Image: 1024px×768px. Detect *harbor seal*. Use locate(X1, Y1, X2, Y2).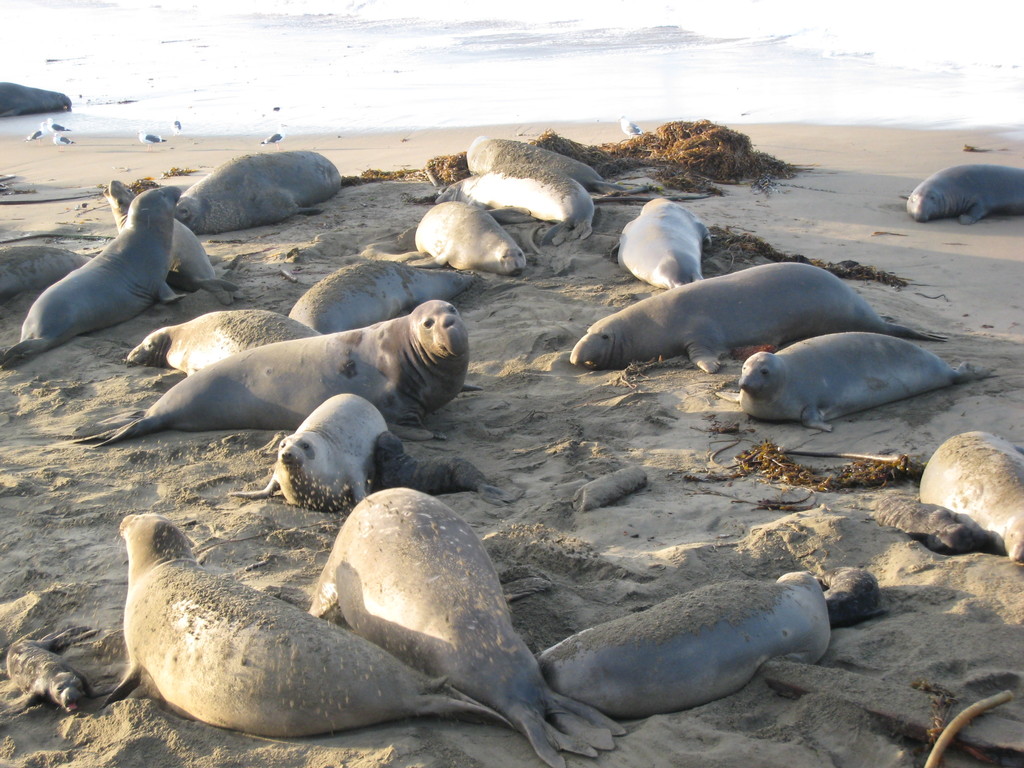
locate(900, 162, 1023, 228).
